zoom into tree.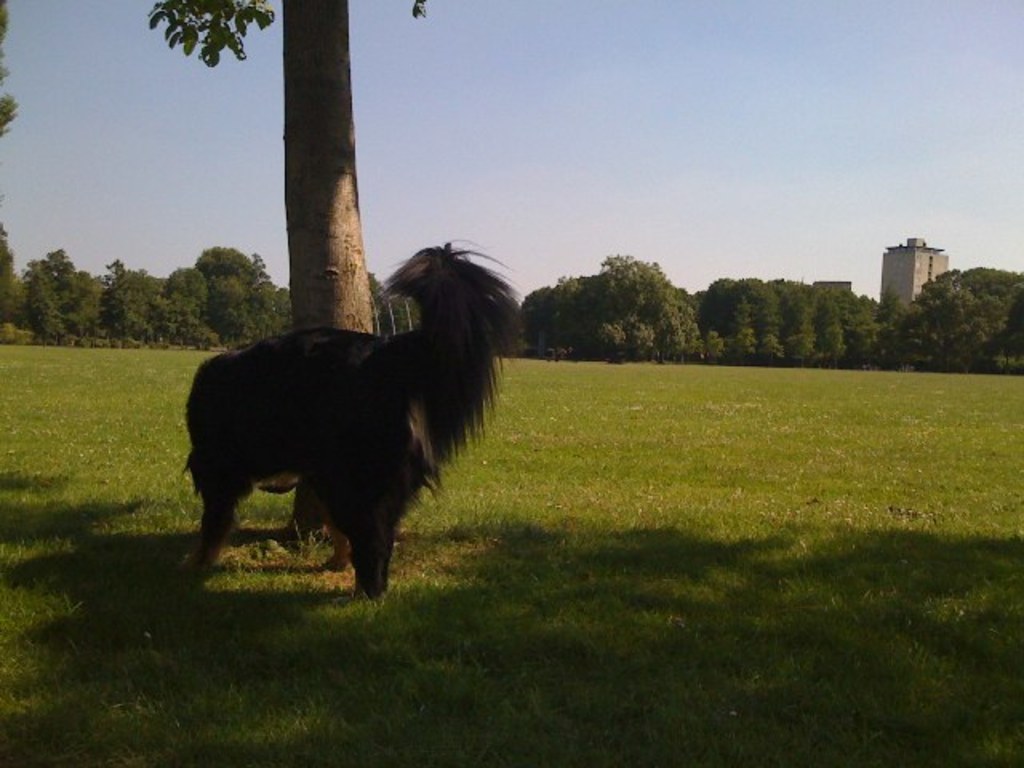
Zoom target: left=0, top=0, right=24, bottom=136.
